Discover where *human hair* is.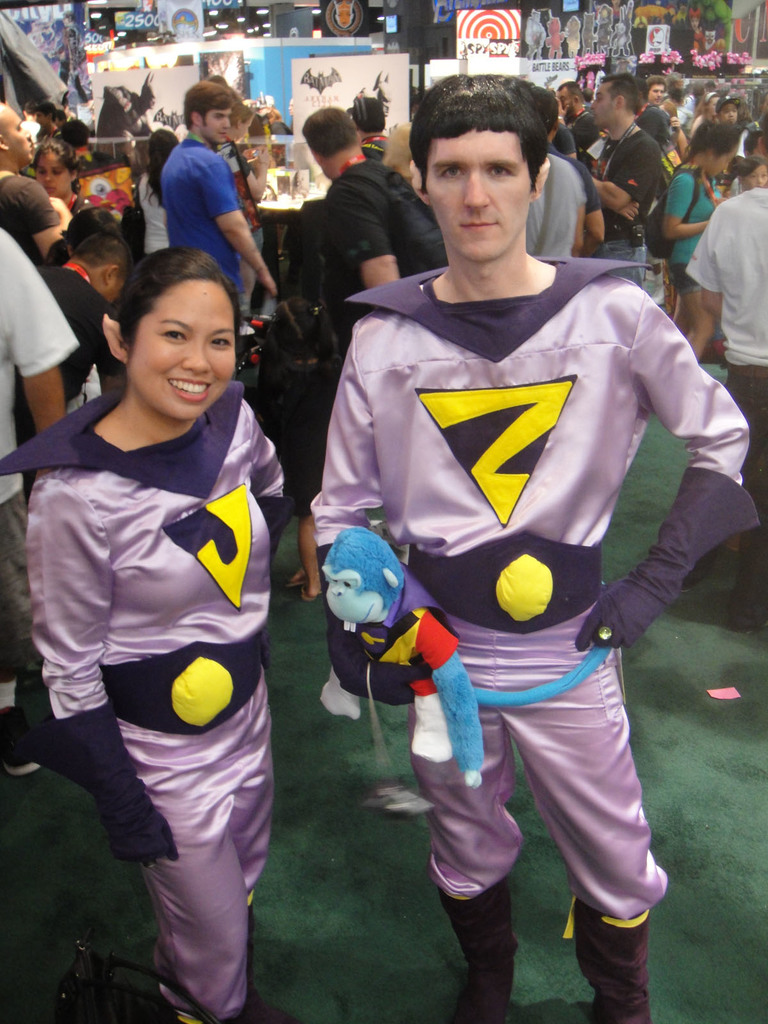
Discovered at <box>74,225,128,270</box>.
